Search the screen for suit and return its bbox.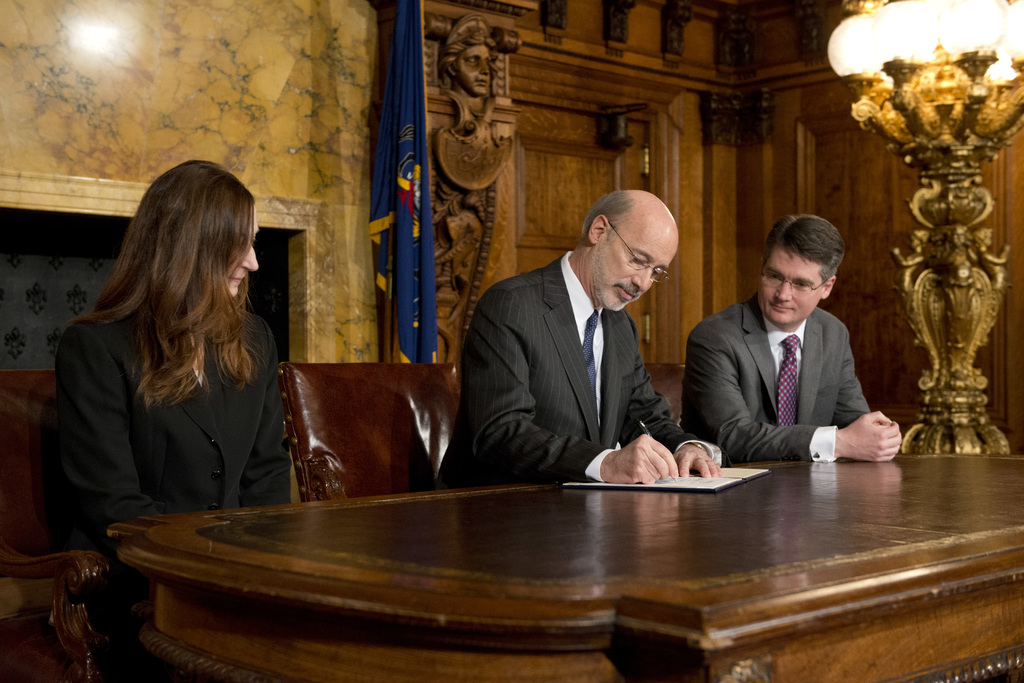
Found: 676:291:875:462.
